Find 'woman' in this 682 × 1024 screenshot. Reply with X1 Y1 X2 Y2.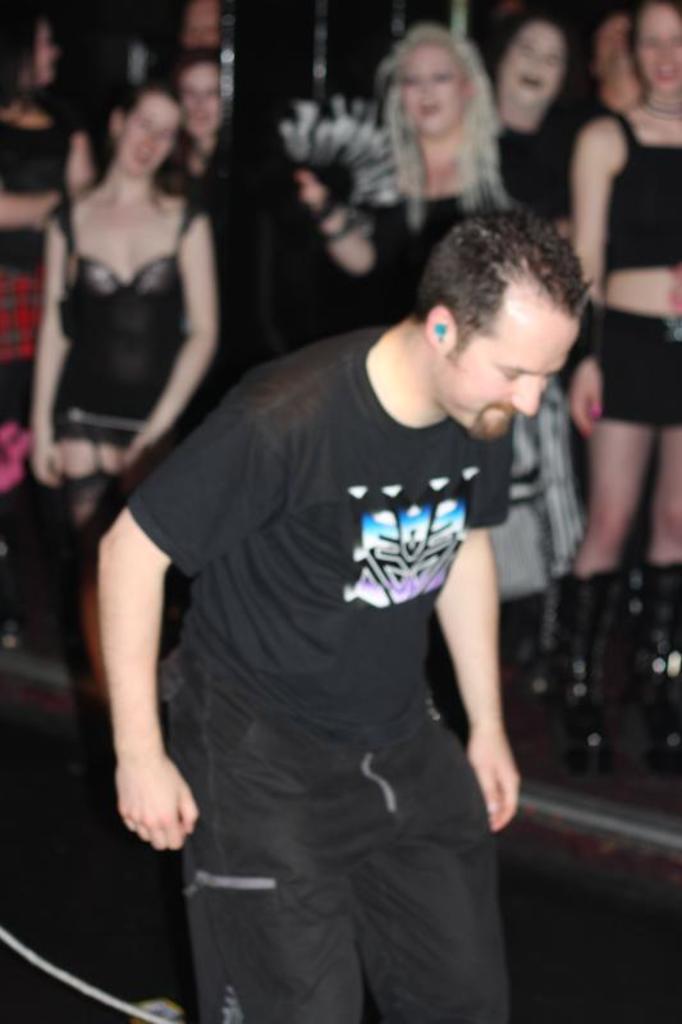
331 17 485 343.
